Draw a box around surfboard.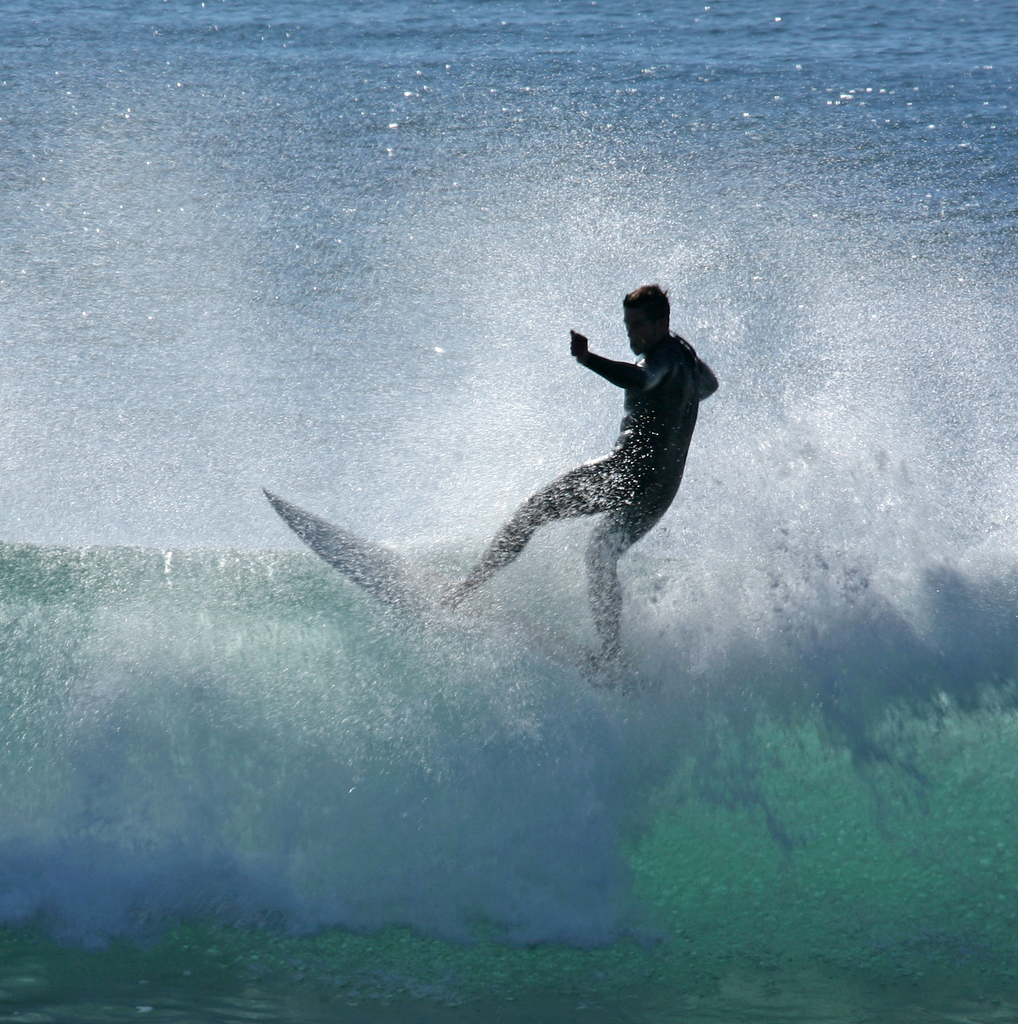
[260, 485, 624, 690].
